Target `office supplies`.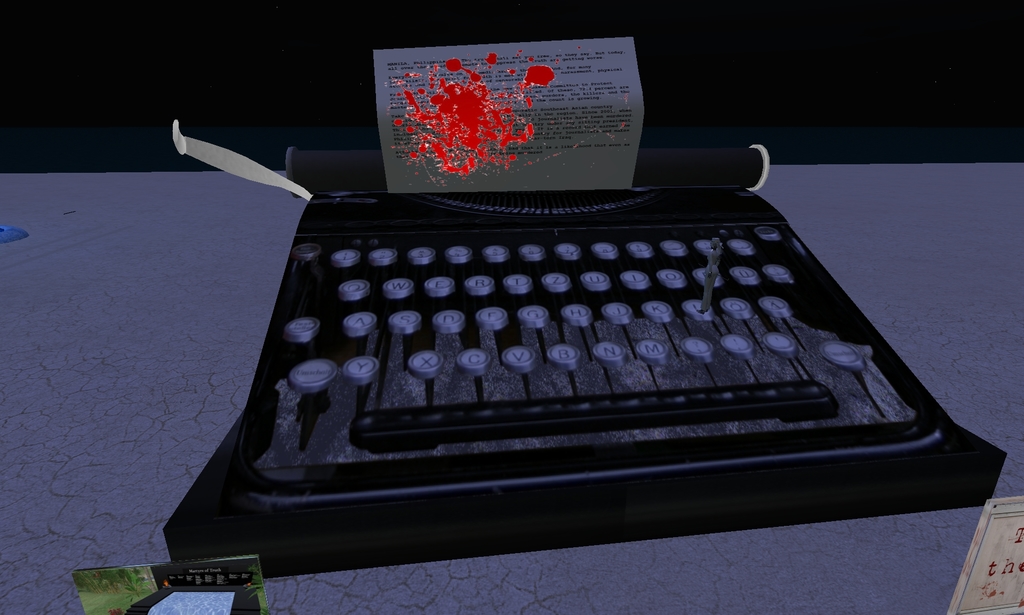
Target region: select_region(72, 554, 259, 614).
